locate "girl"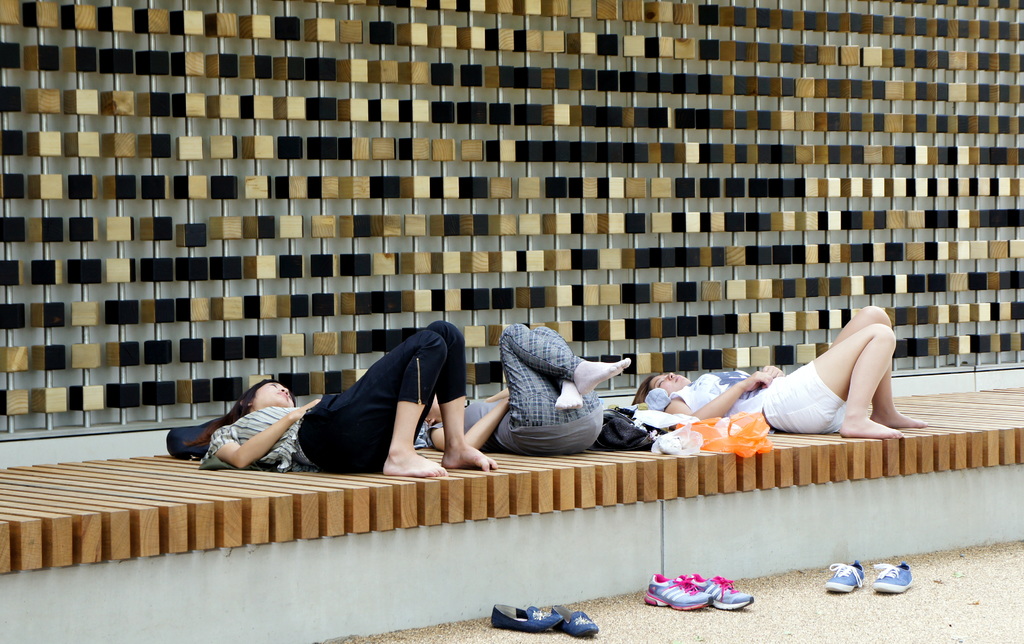
x1=415 y1=314 x2=631 y2=457
